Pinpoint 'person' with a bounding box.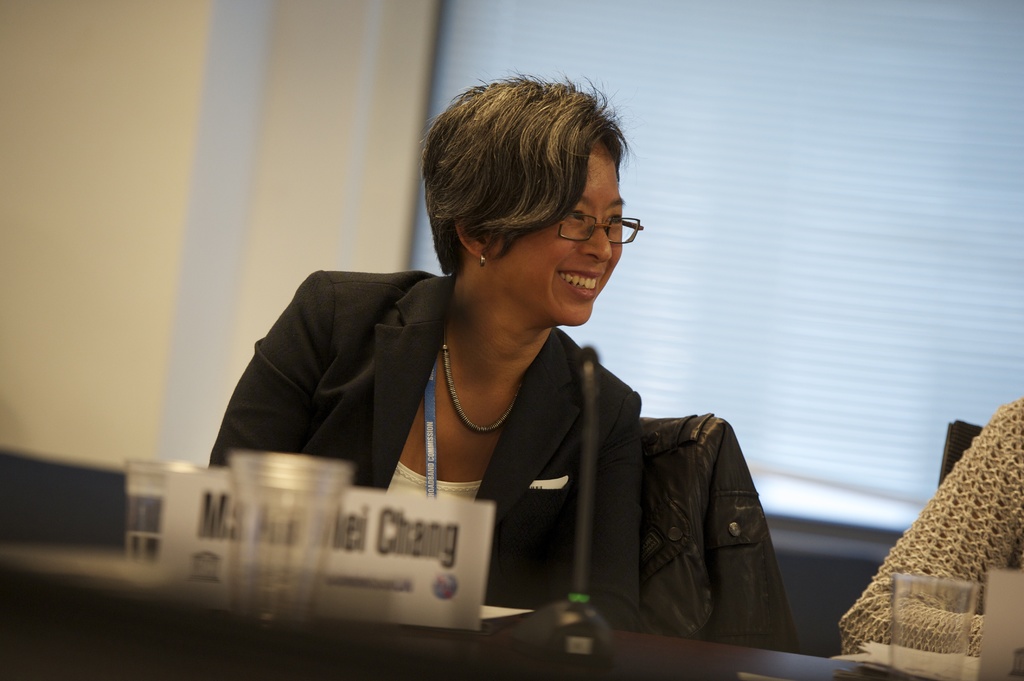
x1=205 y1=65 x2=641 y2=633.
